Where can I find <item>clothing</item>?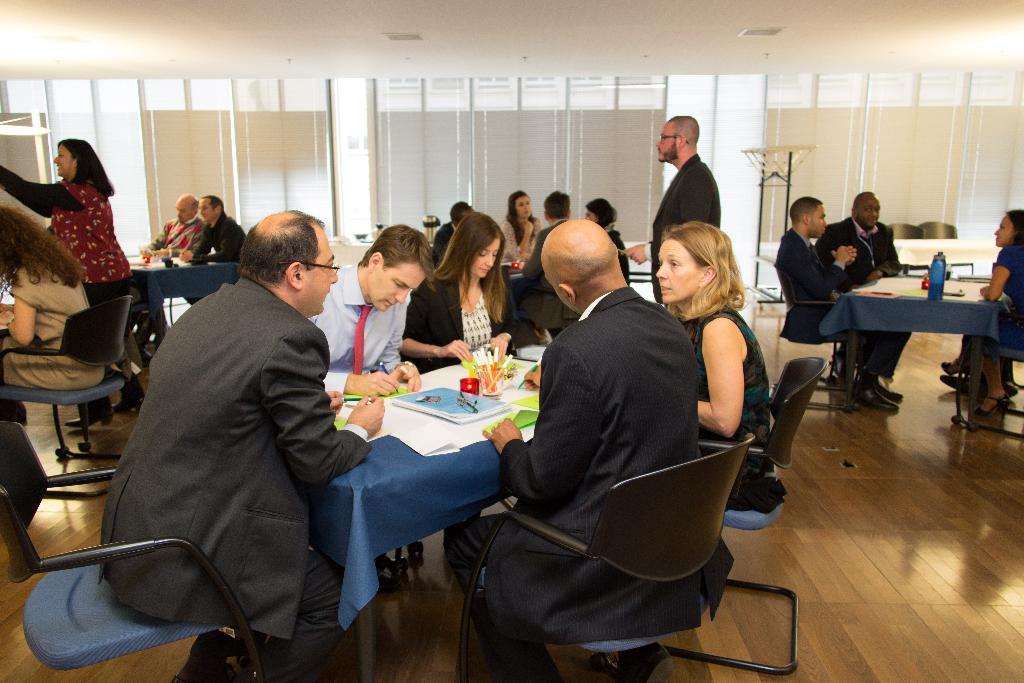
You can find it at x1=825 y1=213 x2=904 y2=372.
